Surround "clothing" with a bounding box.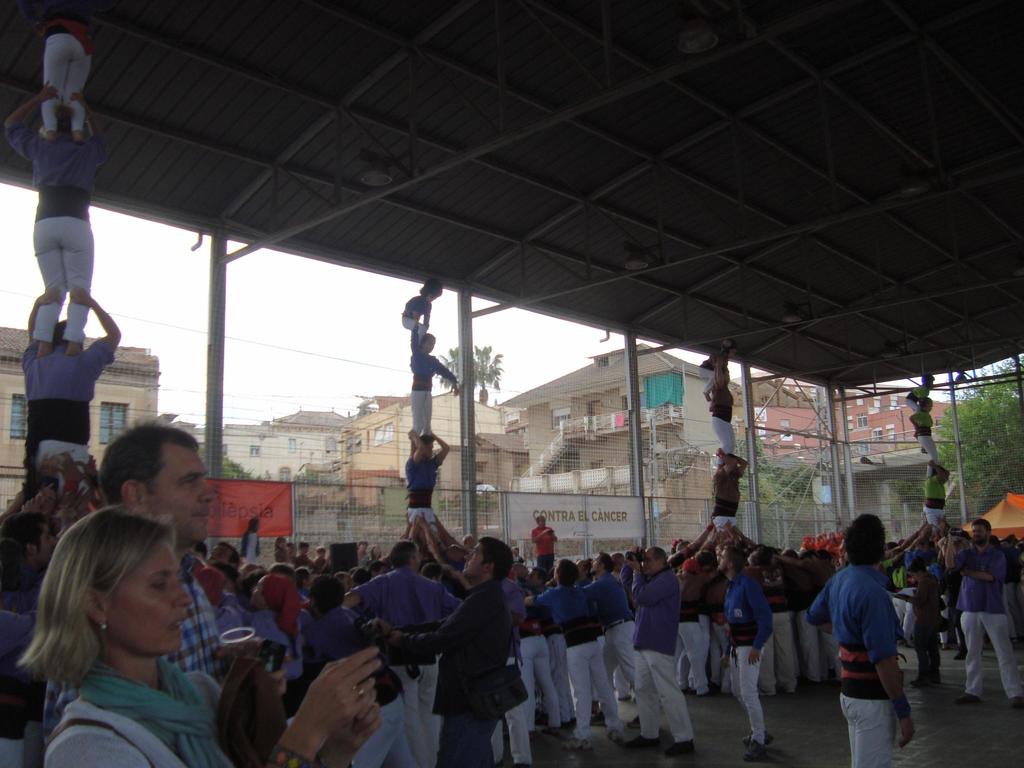
region(820, 555, 915, 739).
